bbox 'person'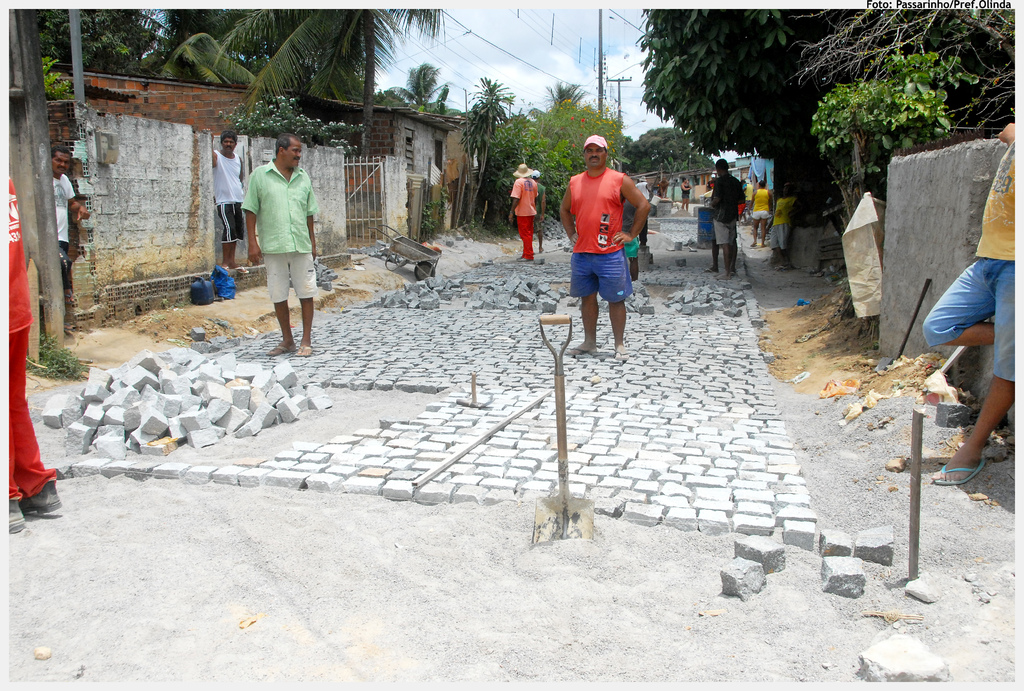
crop(209, 130, 244, 267)
